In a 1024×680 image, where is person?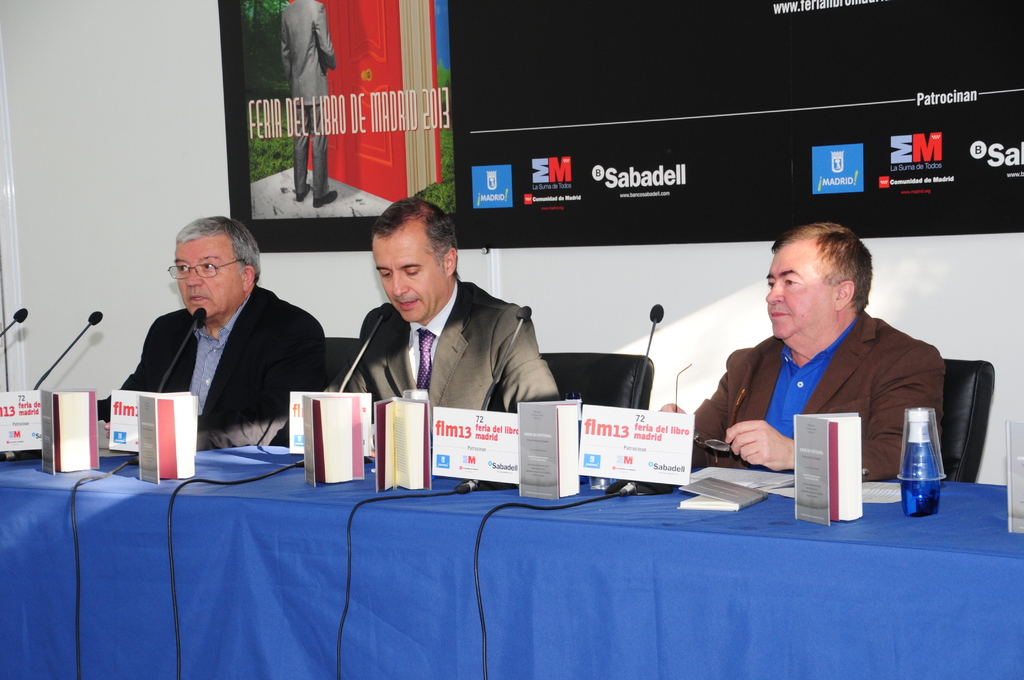
detection(325, 191, 566, 412).
